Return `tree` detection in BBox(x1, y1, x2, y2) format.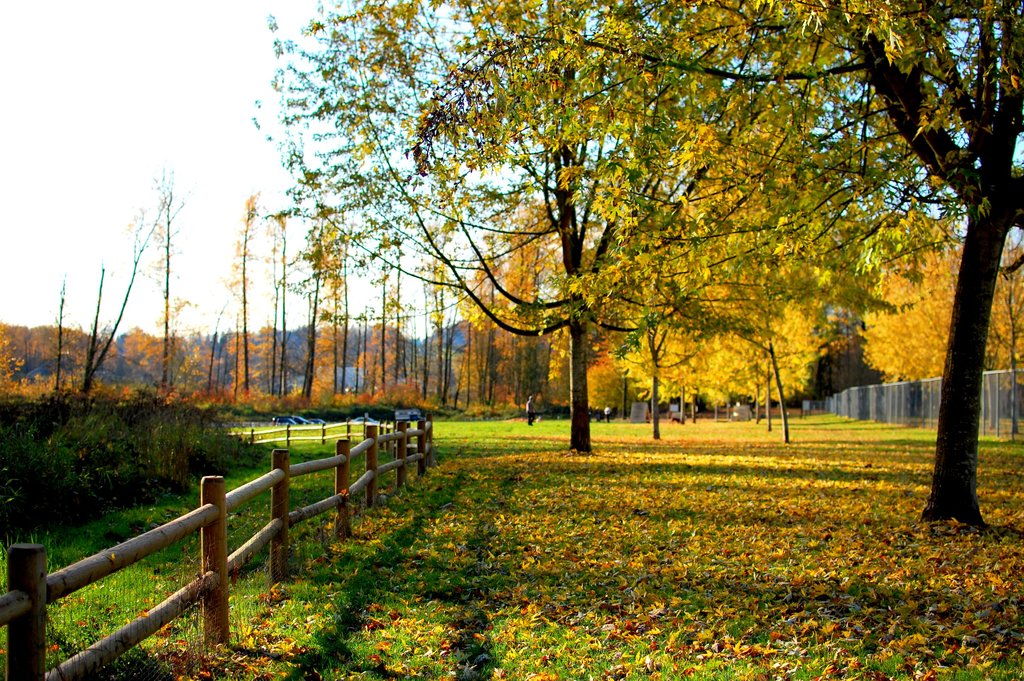
BBox(45, 268, 79, 395).
